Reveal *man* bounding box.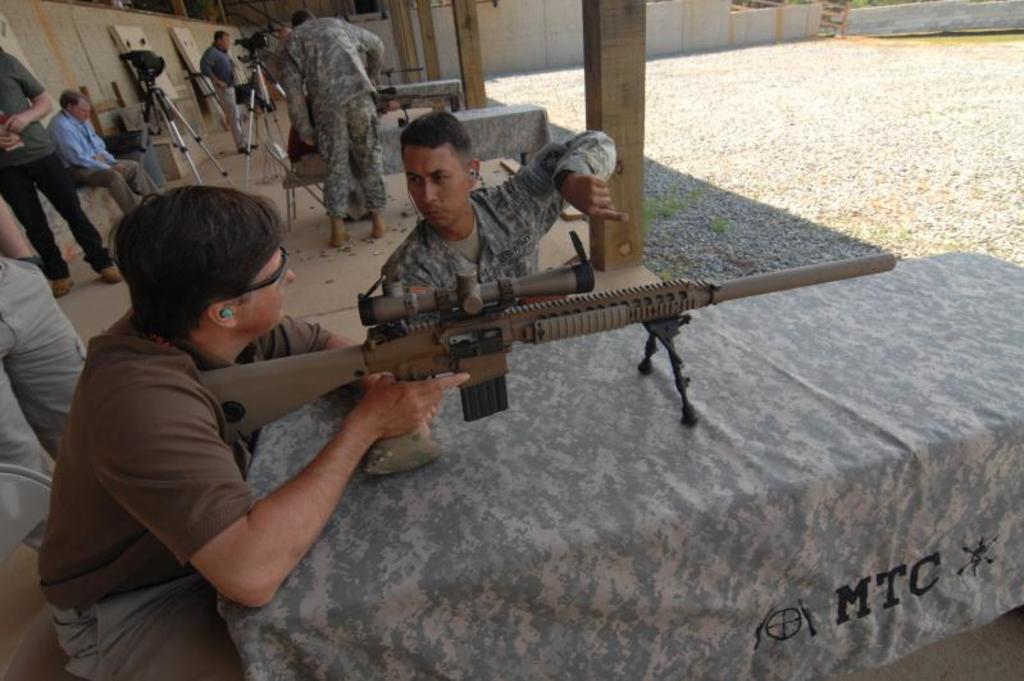
Revealed: l=37, t=176, r=474, b=680.
